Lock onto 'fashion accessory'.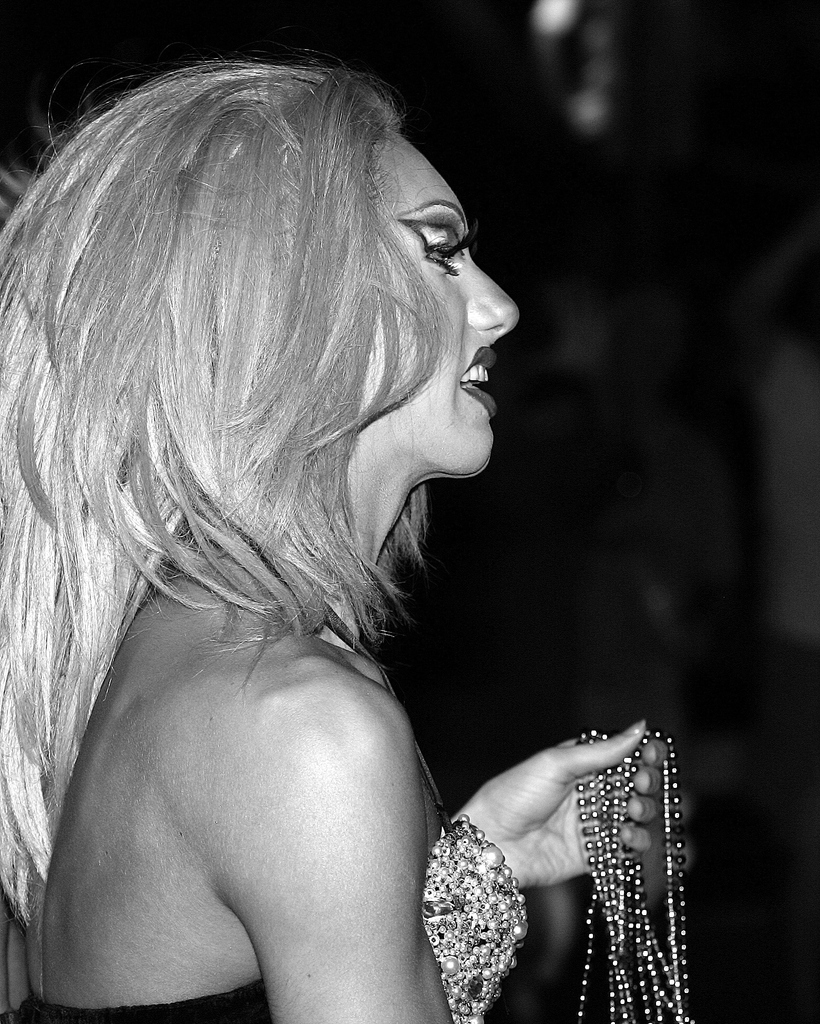
Locked: Rect(417, 820, 531, 1023).
